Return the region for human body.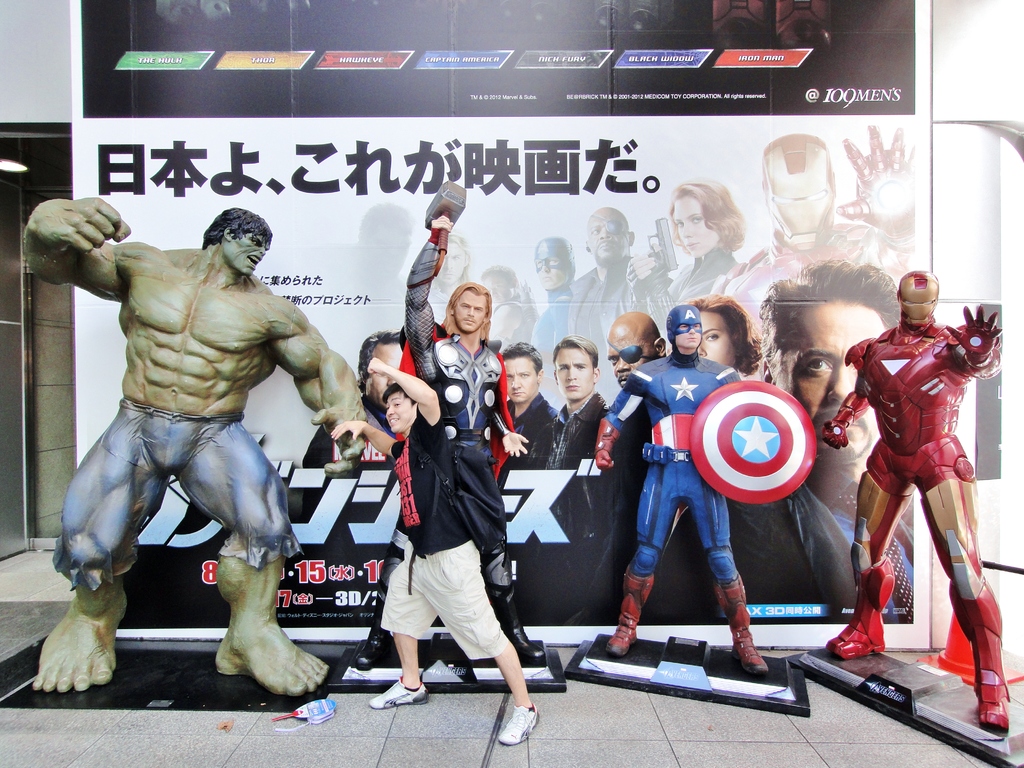
[x1=50, y1=223, x2=339, y2=689].
